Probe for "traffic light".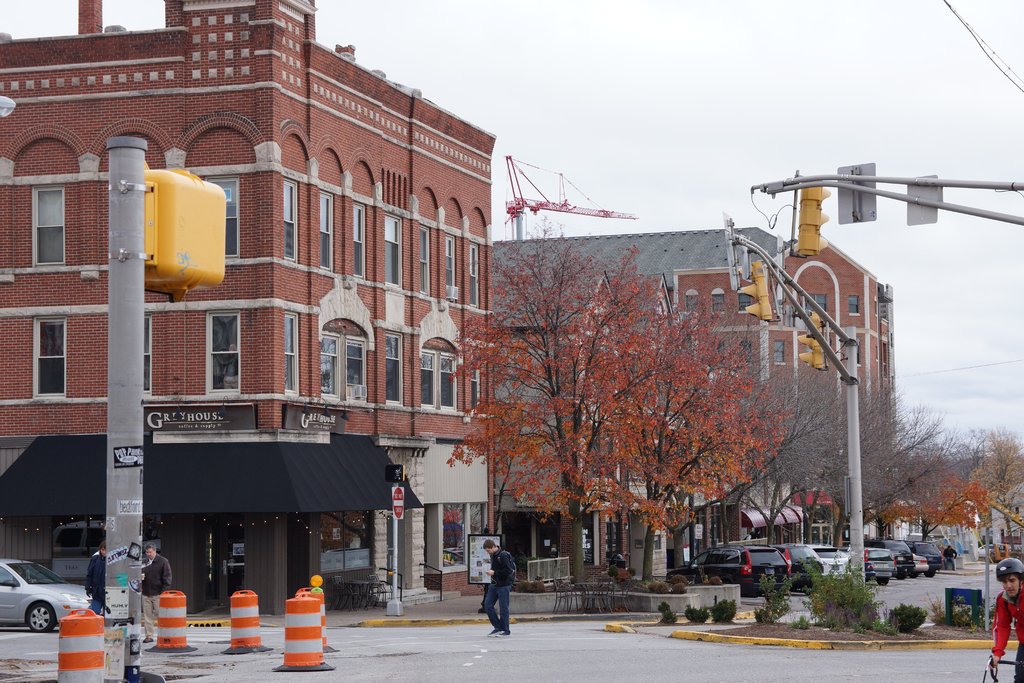
Probe result: x1=141 y1=161 x2=228 y2=304.
